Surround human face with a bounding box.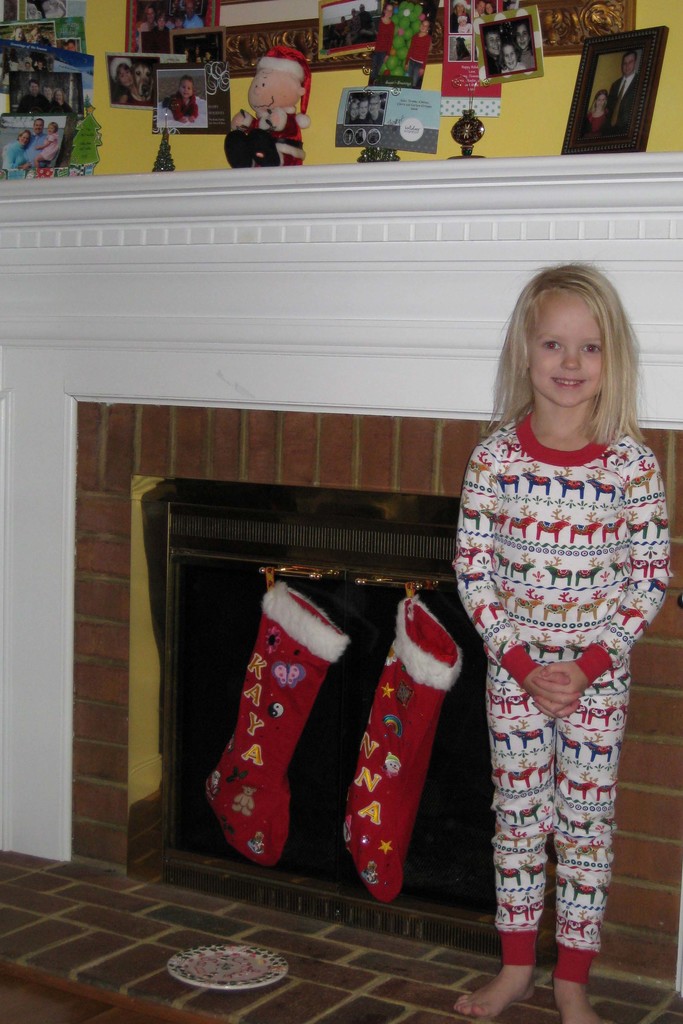
(14, 28, 24, 42).
